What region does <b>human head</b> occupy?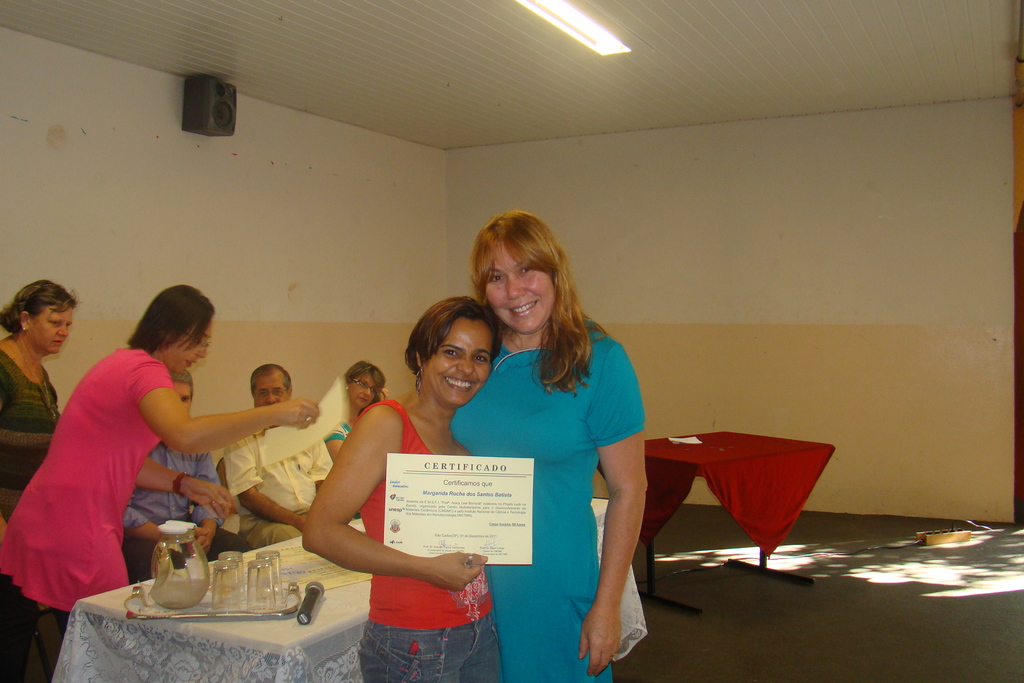
{"x1": 249, "y1": 363, "x2": 294, "y2": 409}.
